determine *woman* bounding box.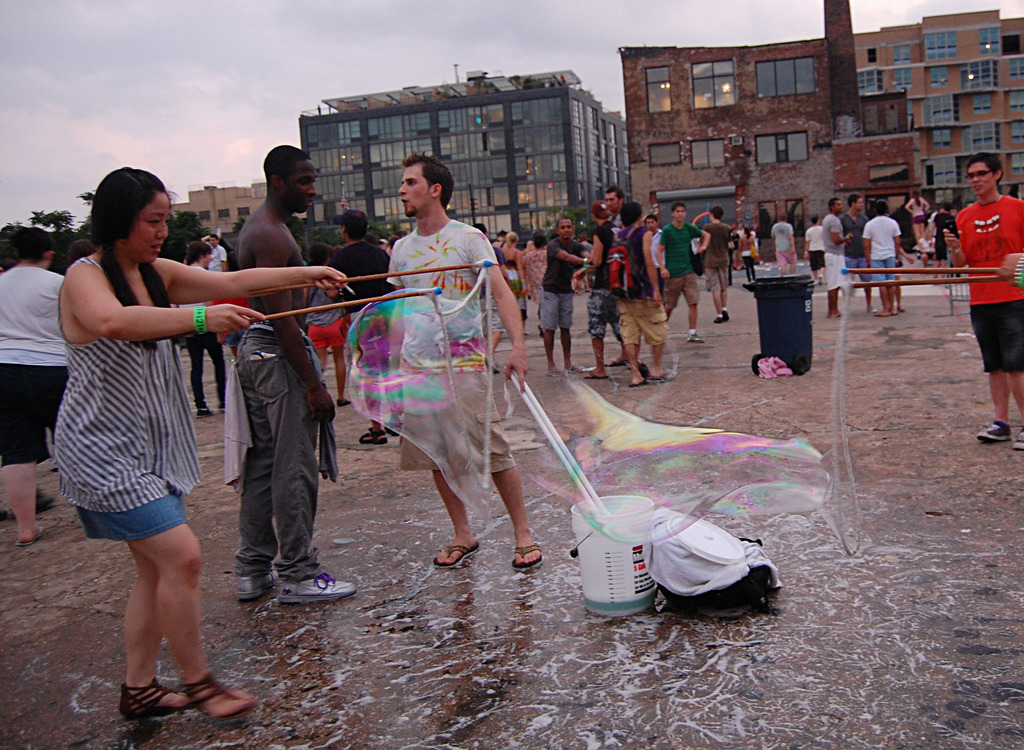
Determined: x1=44 y1=166 x2=348 y2=722.
